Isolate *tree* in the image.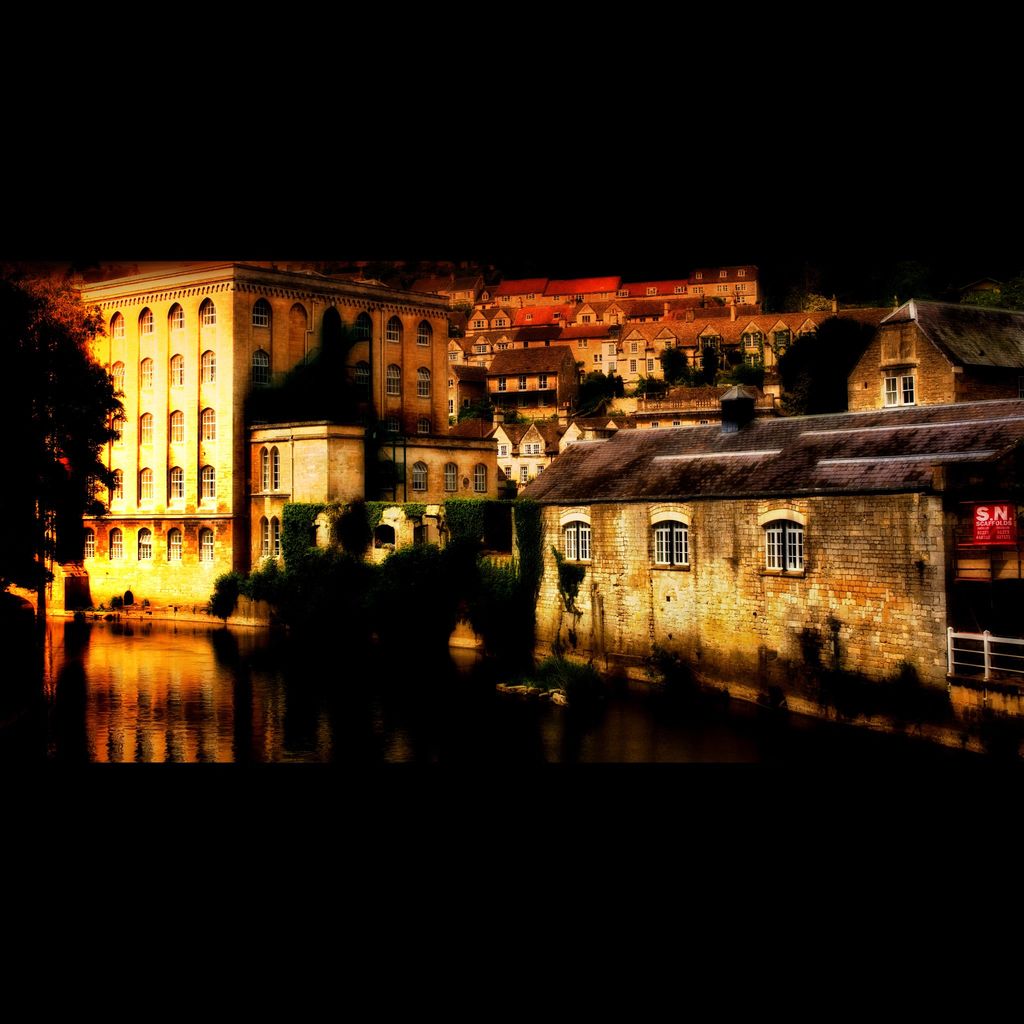
Isolated region: box(0, 265, 132, 644).
